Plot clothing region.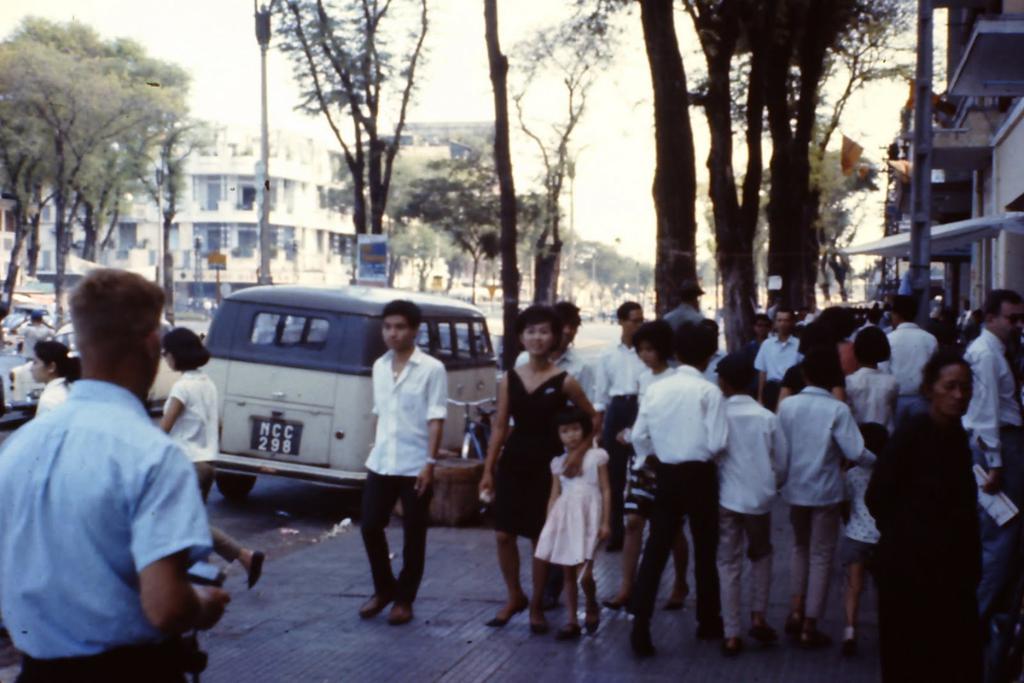
Plotted at (x1=589, y1=340, x2=652, y2=539).
